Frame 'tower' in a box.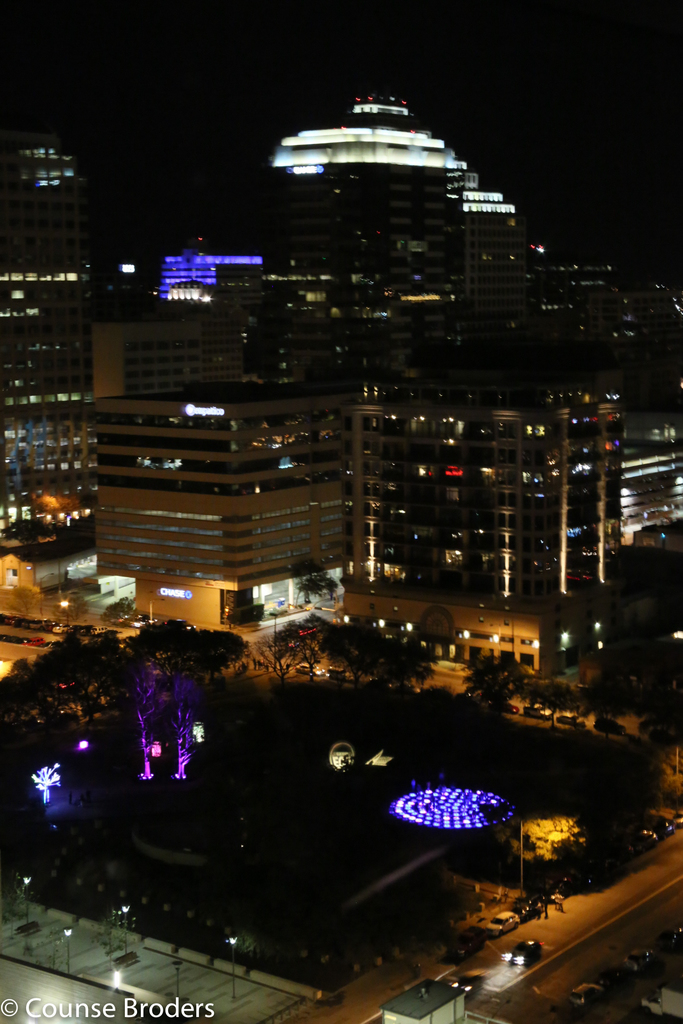
[x1=0, y1=126, x2=100, y2=572].
